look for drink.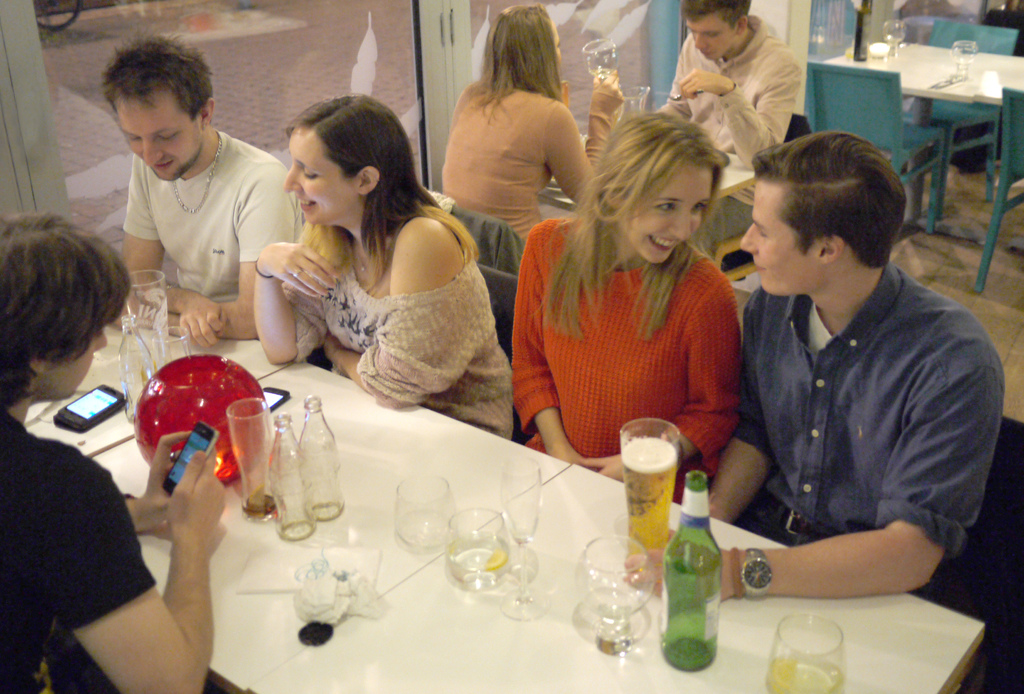
Found: region(242, 497, 277, 519).
